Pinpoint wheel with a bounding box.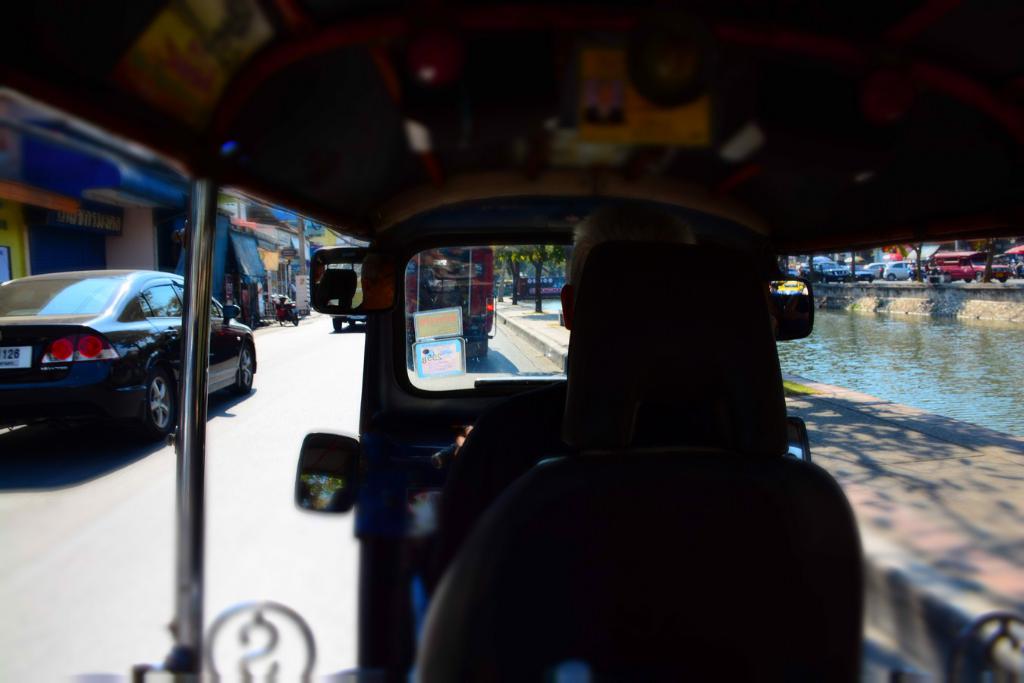
{"left": 127, "top": 357, "right": 180, "bottom": 445}.
